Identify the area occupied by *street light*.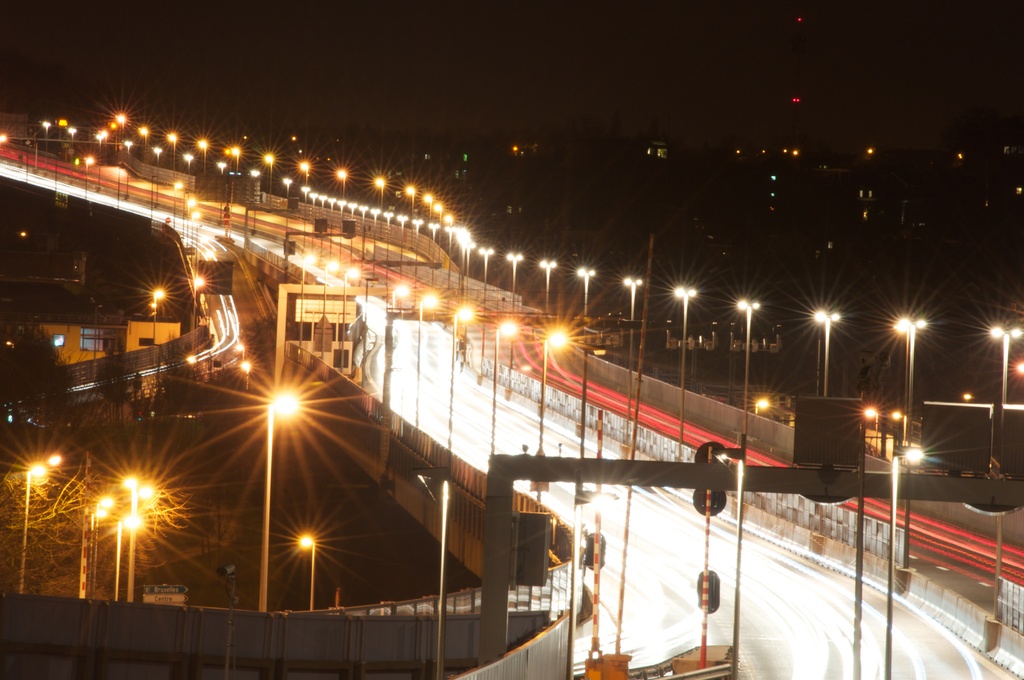
Area: crop(538, 328, 570, 505).
